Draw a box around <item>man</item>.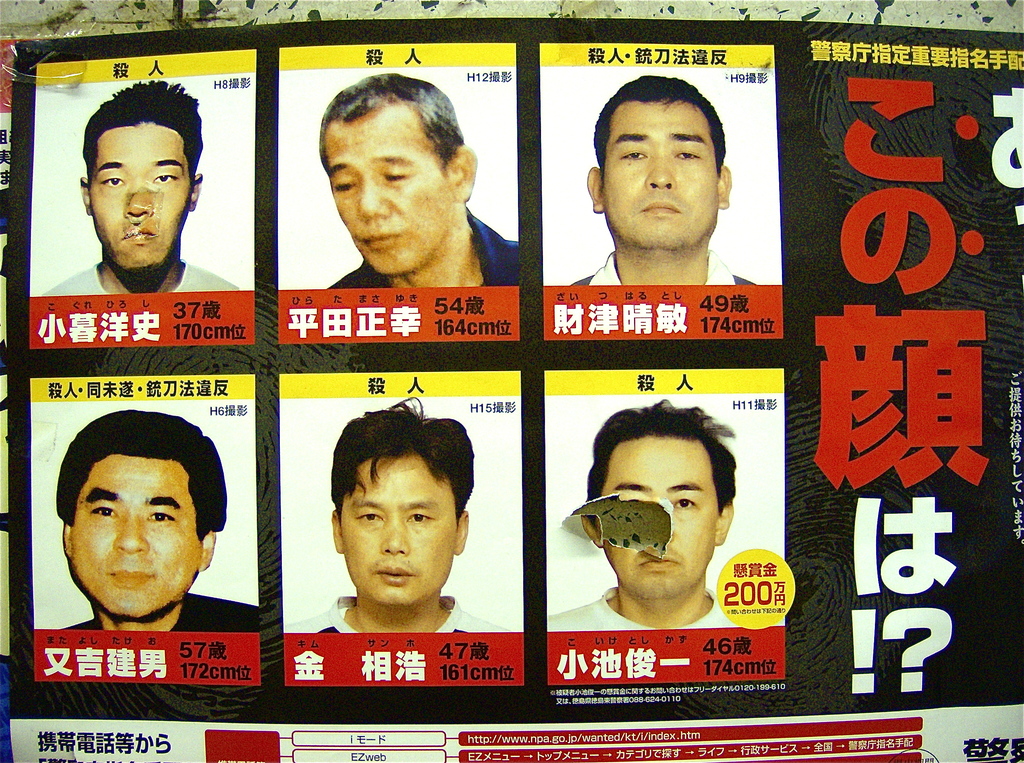
select_region(47, 95, 218, 306).
